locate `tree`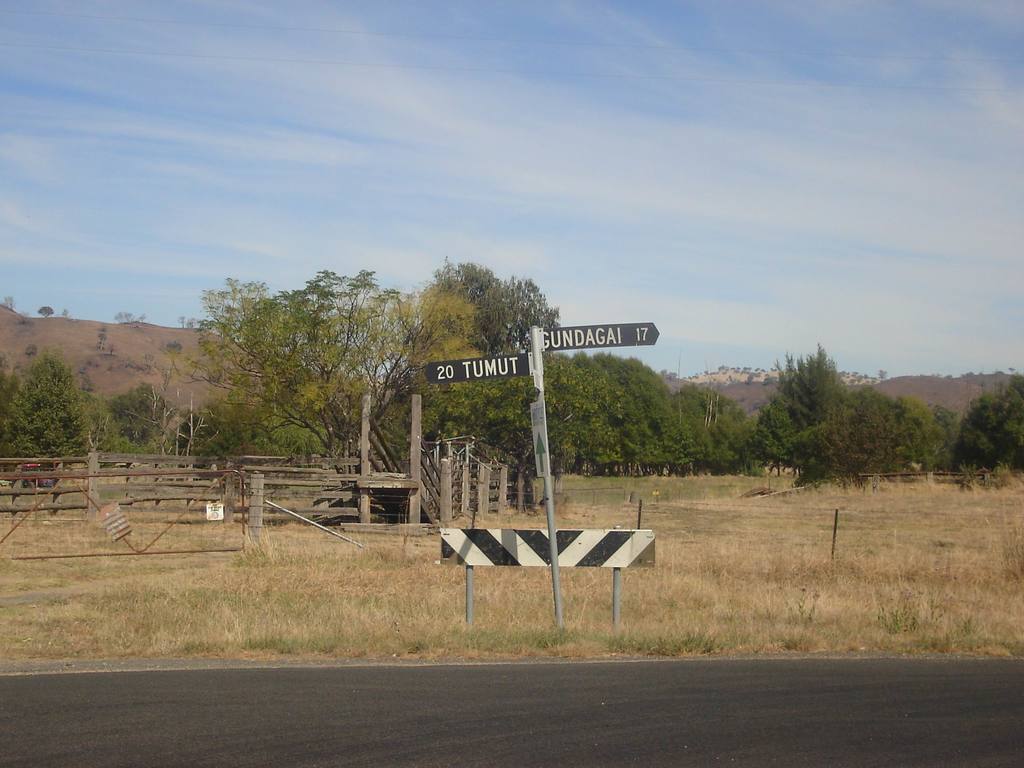
{"left": 754, "top": 338, "right": 904, "bottom": 486}
